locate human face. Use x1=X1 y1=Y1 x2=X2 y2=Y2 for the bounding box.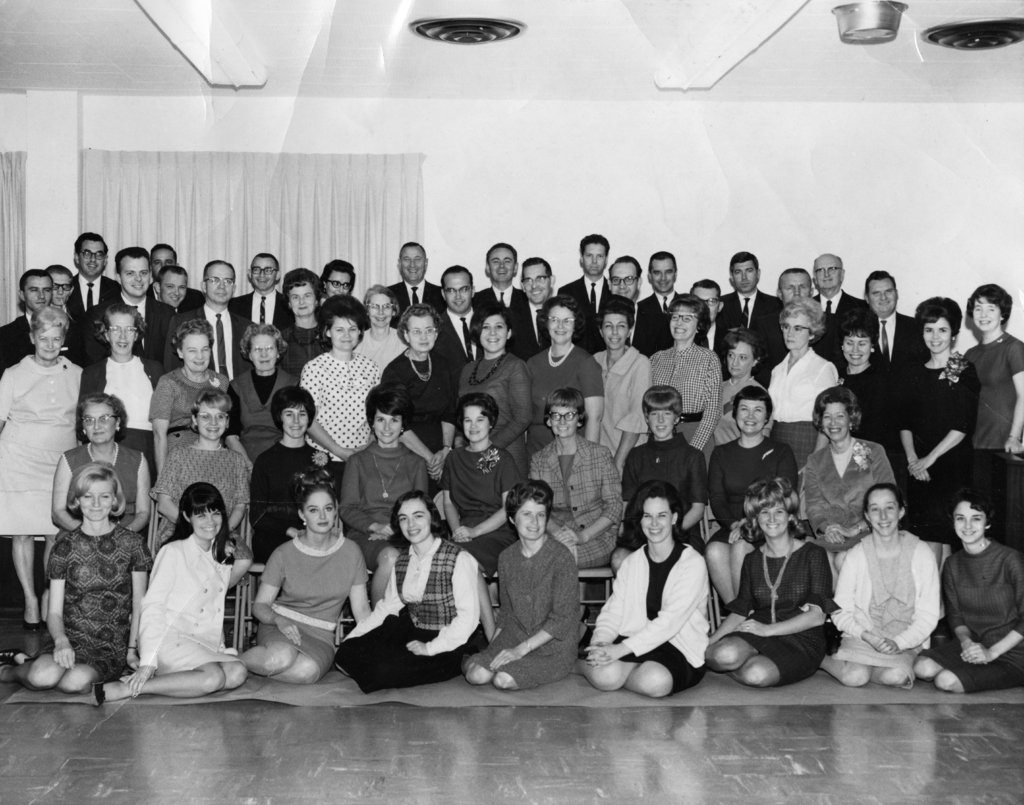
x1=401 y1=245 x2=428 y2=282.
